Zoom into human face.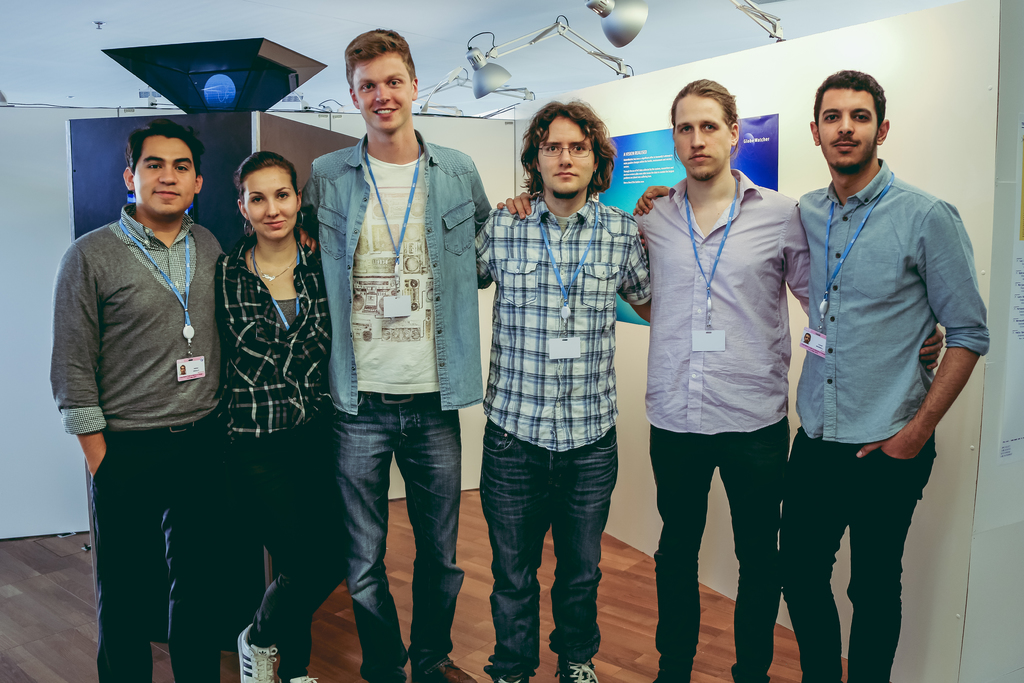
Zoom target: bbox=(540, 117, 593, 192).
